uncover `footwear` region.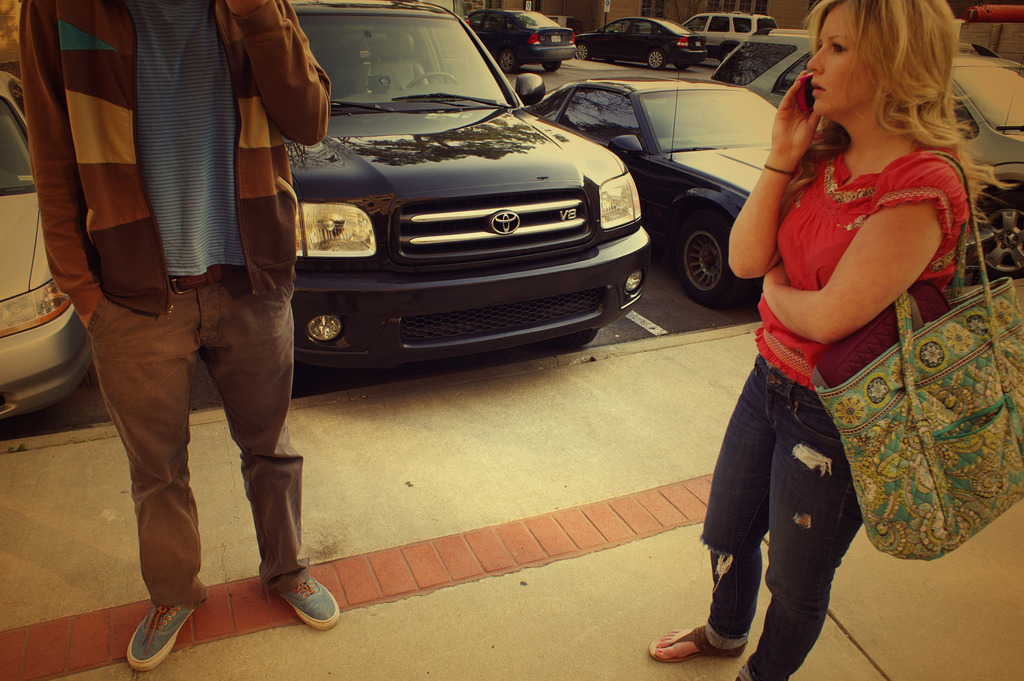
Uncovered: l=266, t=574, r=342, b=632.
